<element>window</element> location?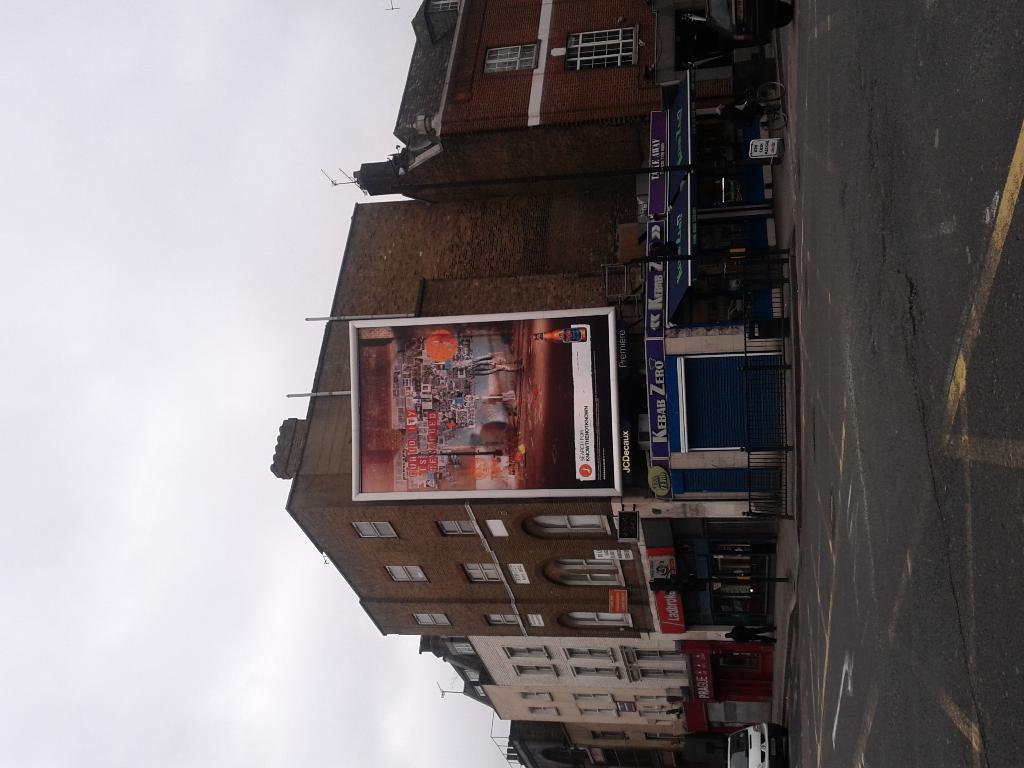
bbox=(433, 520, 487, 539)
